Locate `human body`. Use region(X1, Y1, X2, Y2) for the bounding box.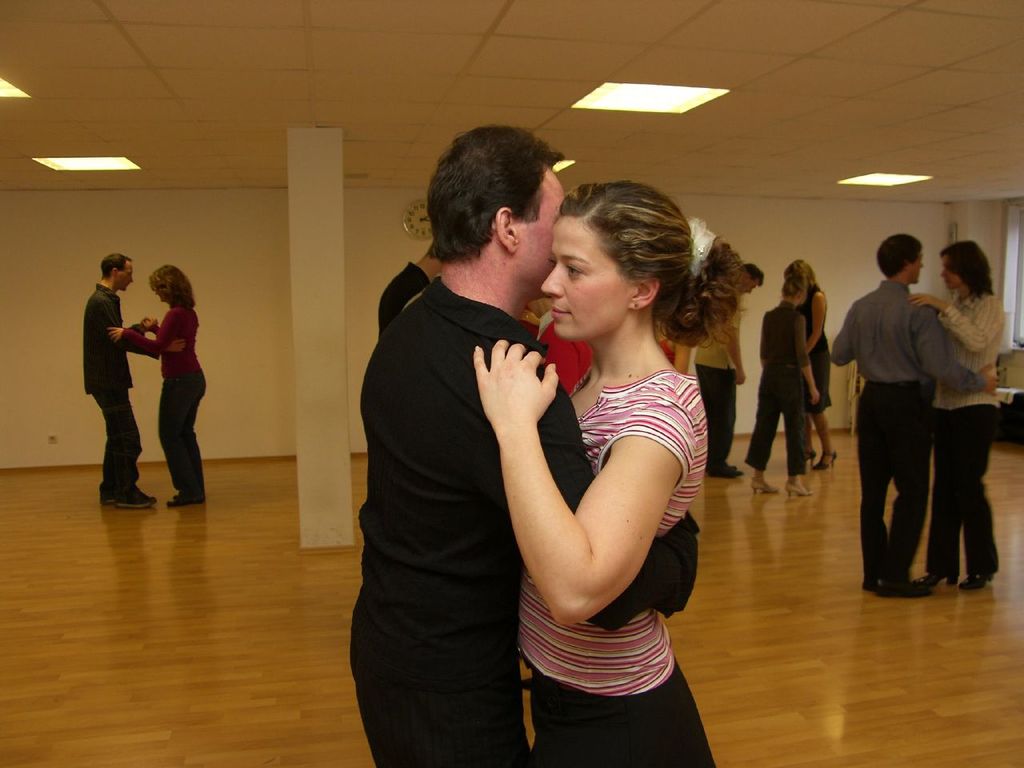
region(343, 273, 701, 767).
